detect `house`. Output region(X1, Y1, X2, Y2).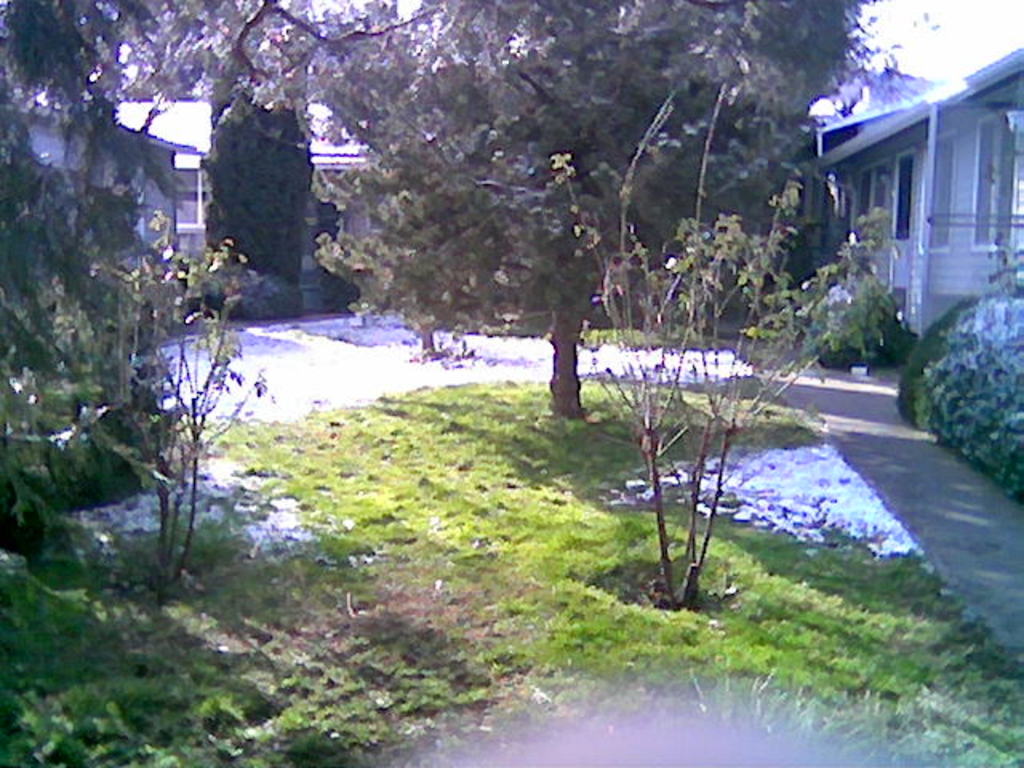
region(309, 101, 386, 285).
